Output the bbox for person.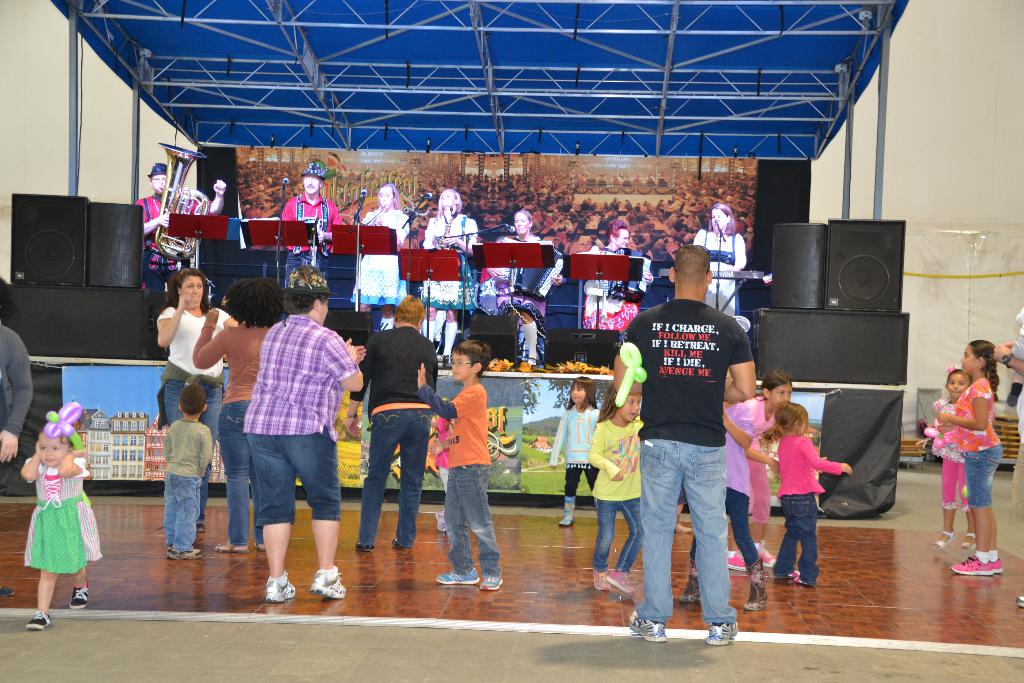
(left=131, top=156, right=225, bottom=298).
